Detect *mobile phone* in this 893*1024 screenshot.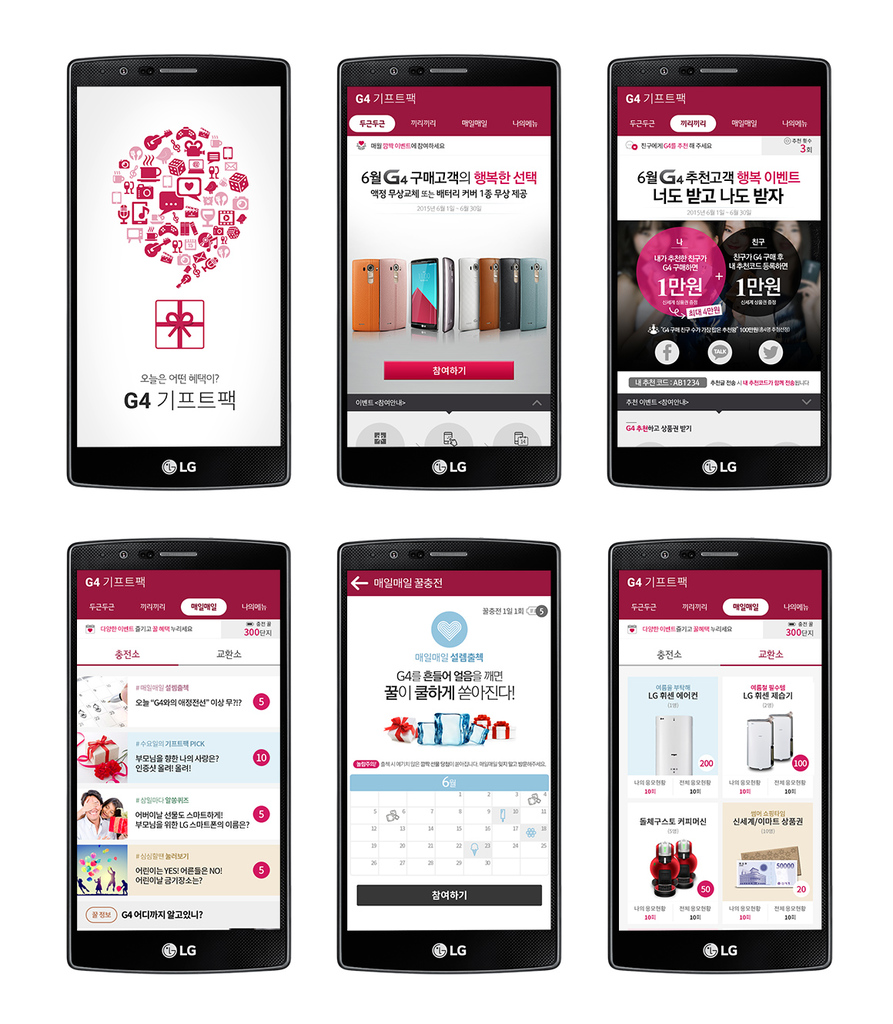
Detection: [left=66, top=541, right=291, bottom=975].
